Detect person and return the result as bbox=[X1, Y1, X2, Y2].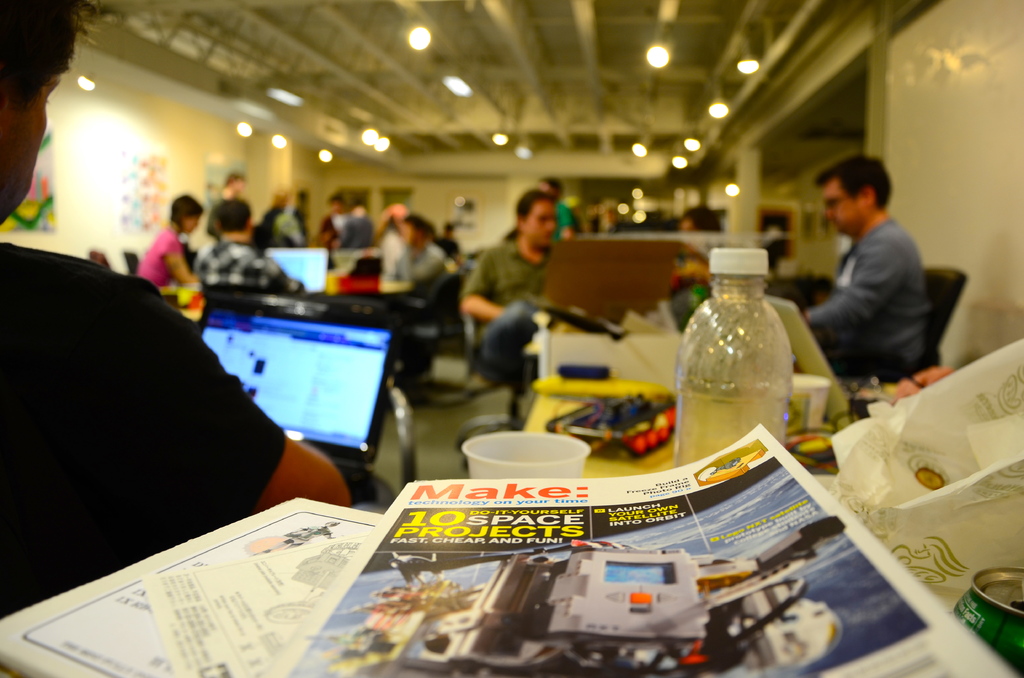
bbox=[458, 183, 563, 376].
